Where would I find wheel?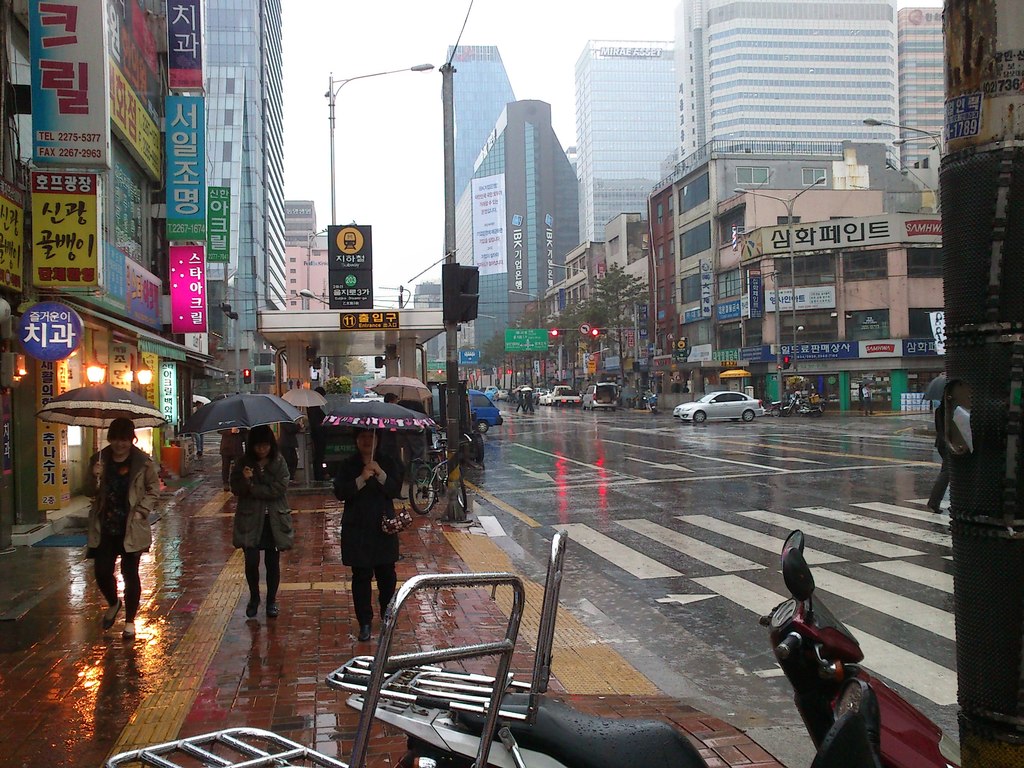
At <region>692, 408, 756, 420</region>.
